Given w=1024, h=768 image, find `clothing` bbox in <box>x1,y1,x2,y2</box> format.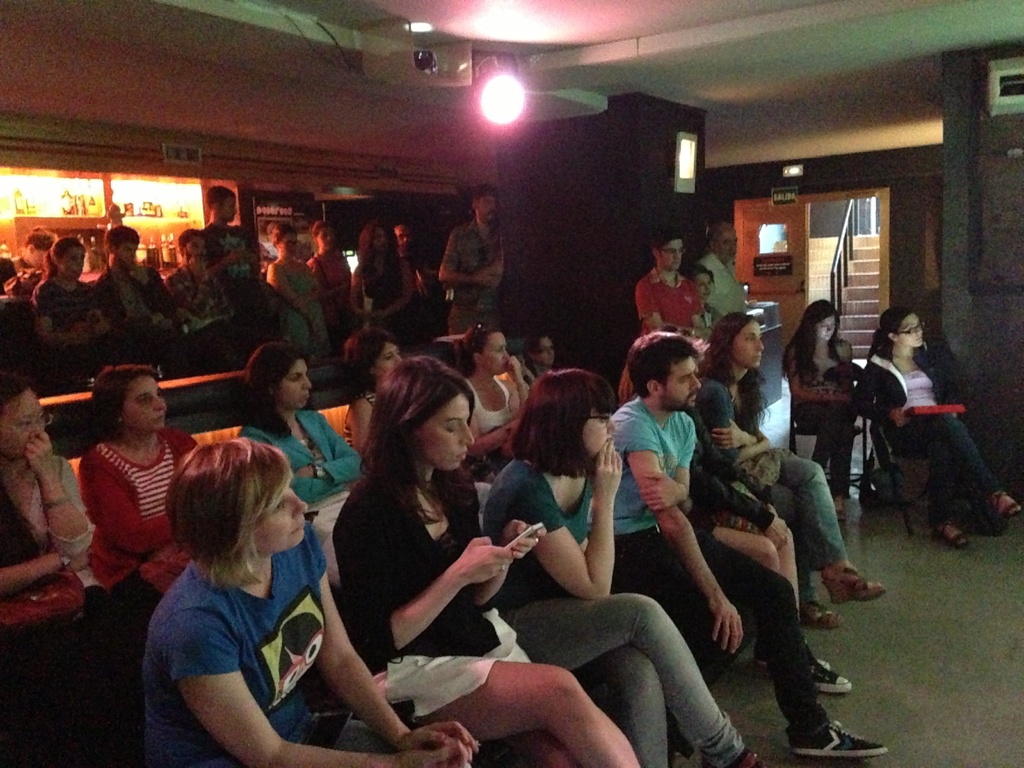
<box>37,280,106,389</box>.
